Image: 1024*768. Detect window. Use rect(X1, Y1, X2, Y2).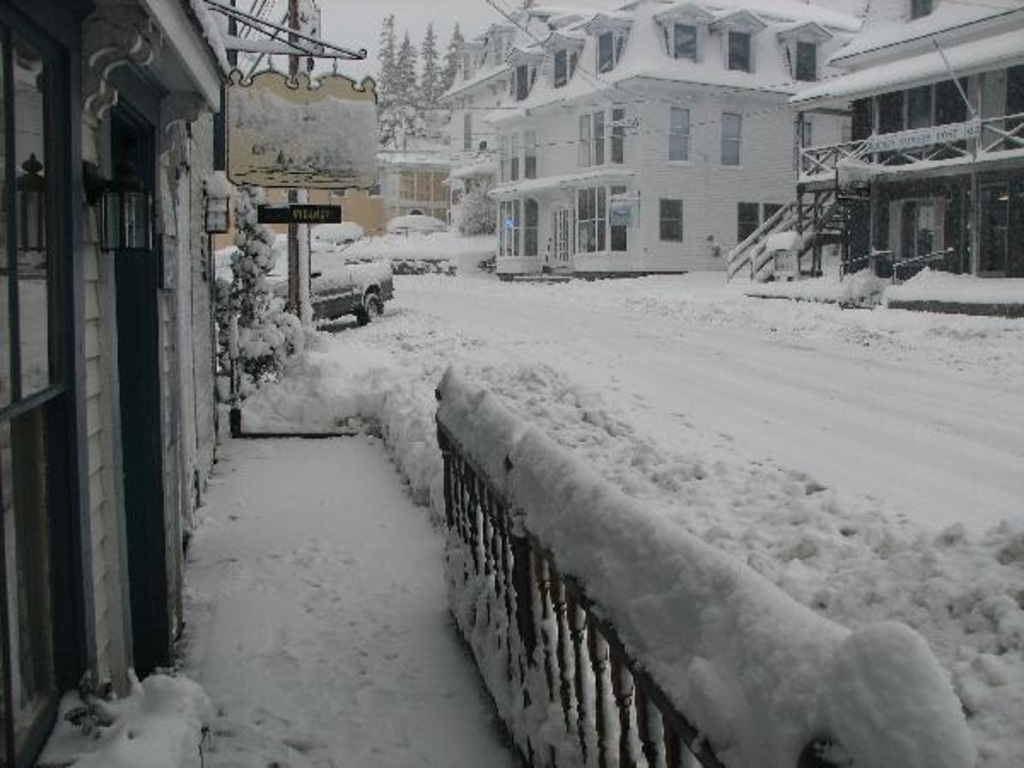
rect(717, 2, 763, 75).
